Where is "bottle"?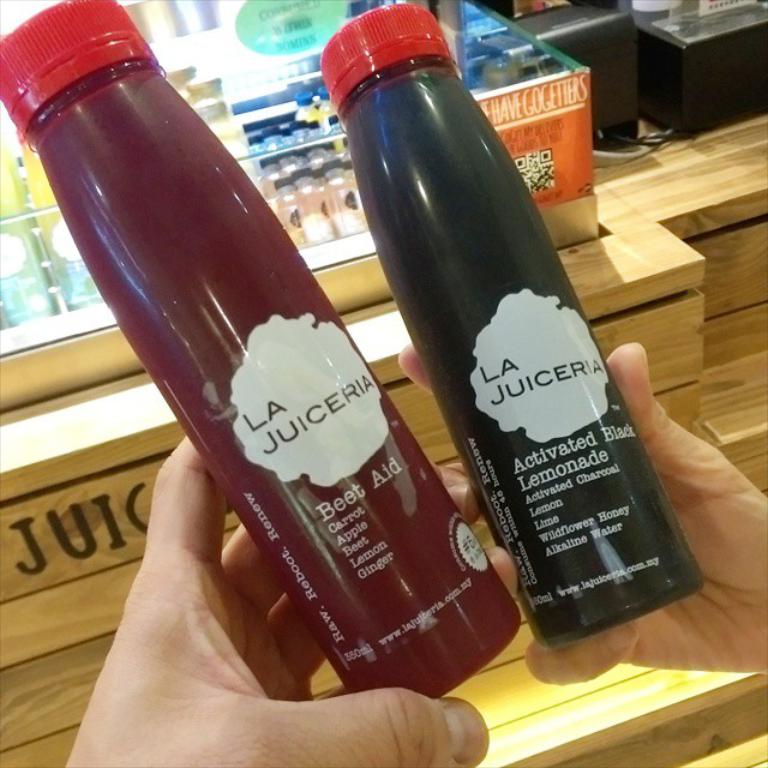
pyautogui.locateOnScreen(331, 118, 354, 157).
